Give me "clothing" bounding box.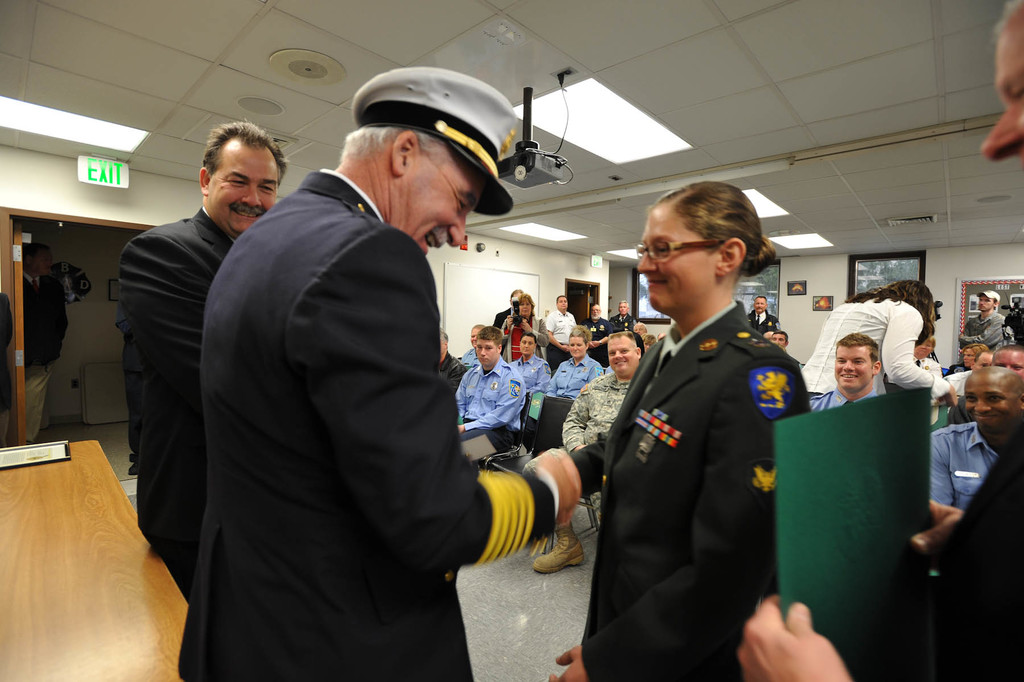
(929, 437, 996, 512).
